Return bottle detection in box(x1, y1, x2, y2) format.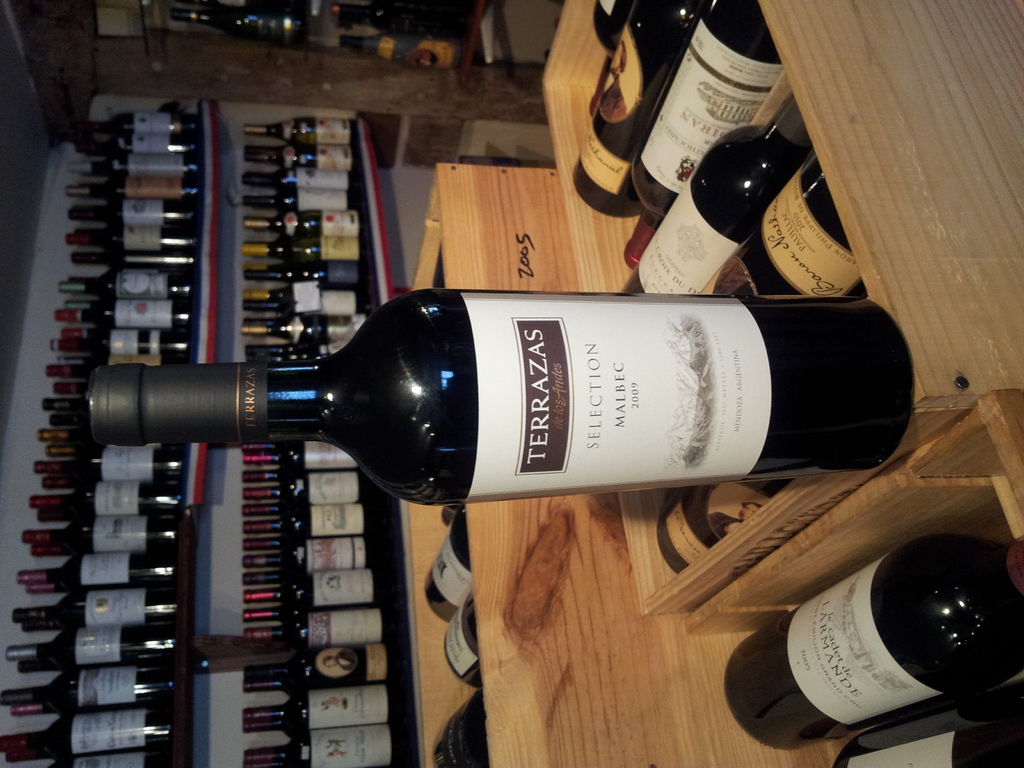
box(22, 518, 178, 555).
